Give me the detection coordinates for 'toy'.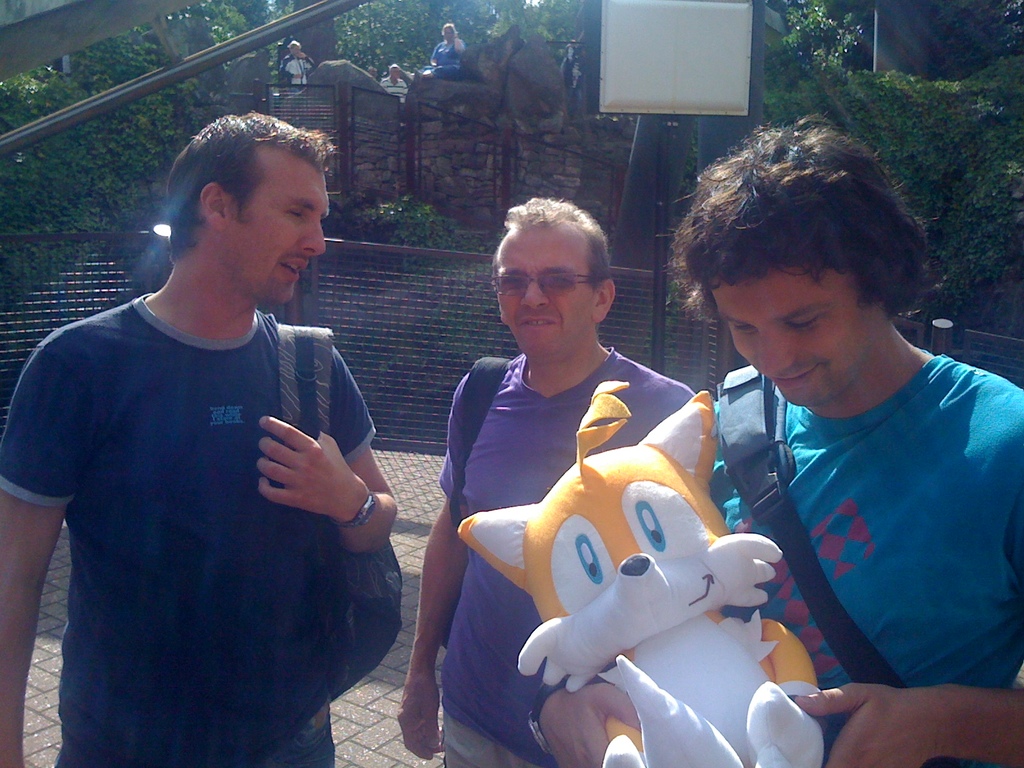
454,379,829,767.
